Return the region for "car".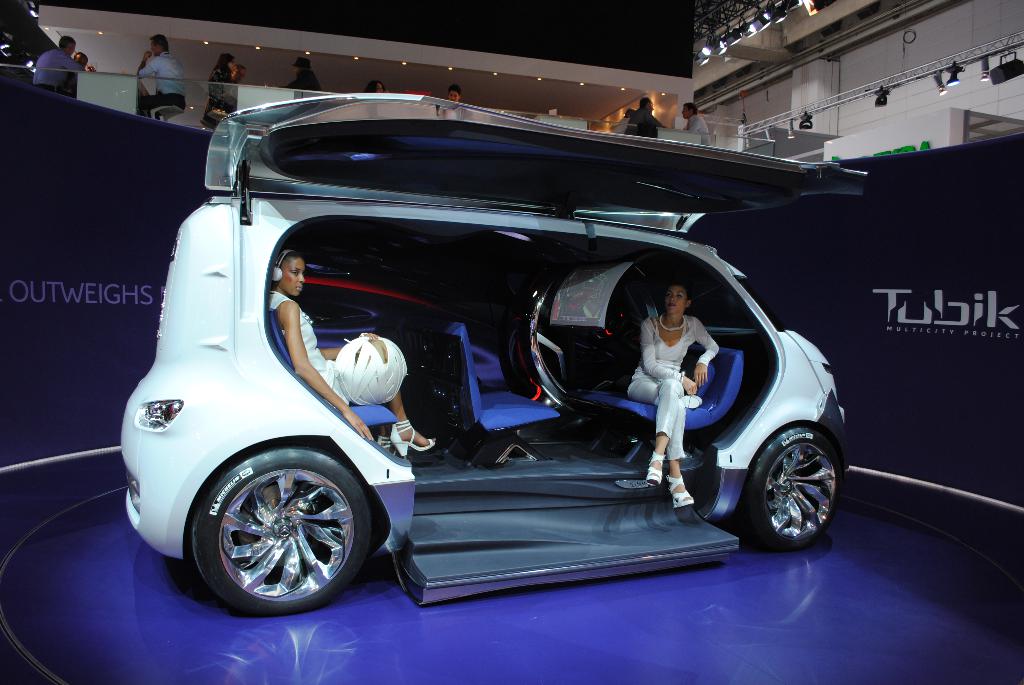
l=122, t=92, r=869, b=617.
